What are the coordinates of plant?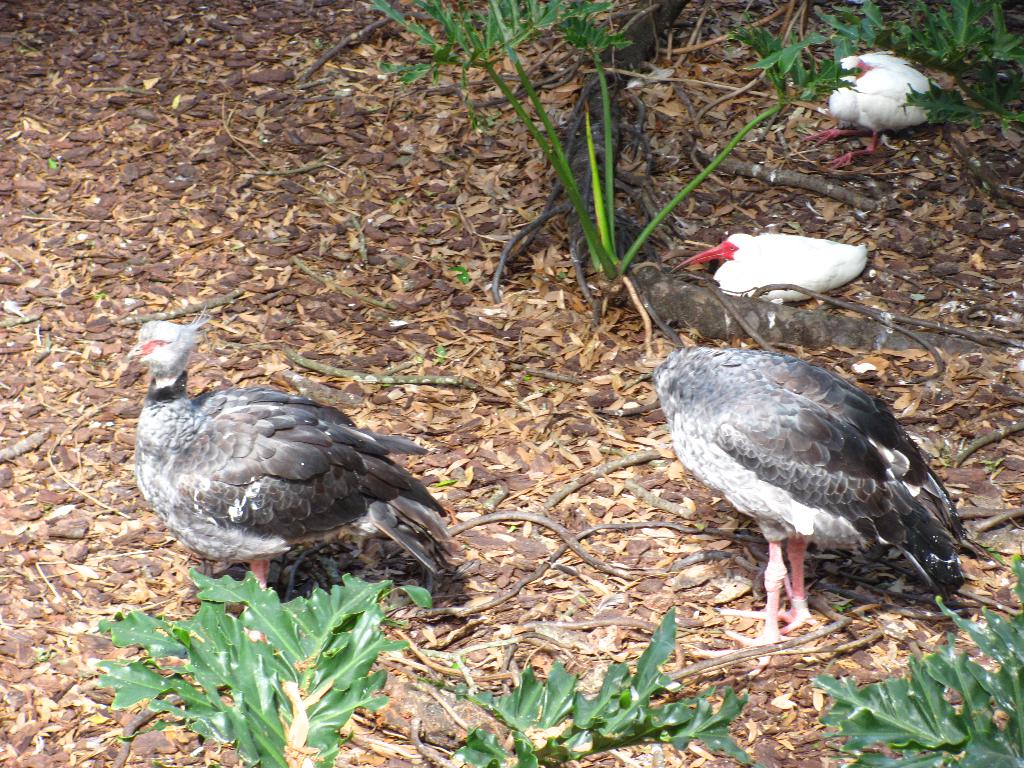
detection(422, 591, 769, 761).
